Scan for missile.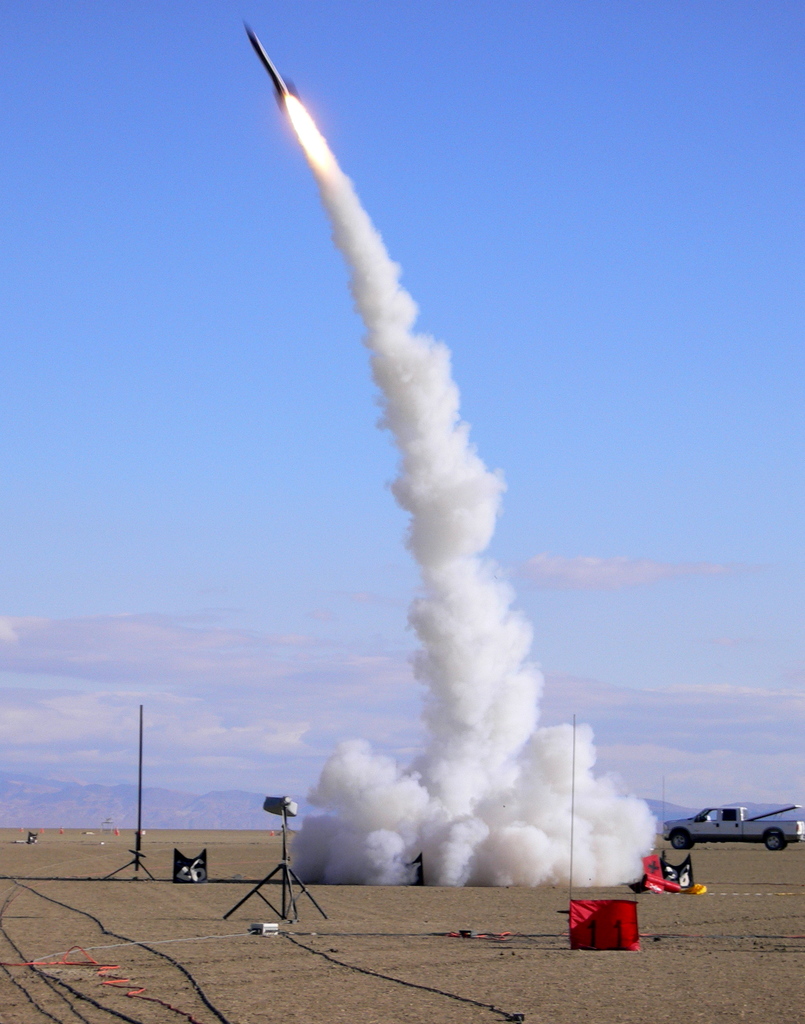
Scan result: bbox=[237, 19, 300, 97].
